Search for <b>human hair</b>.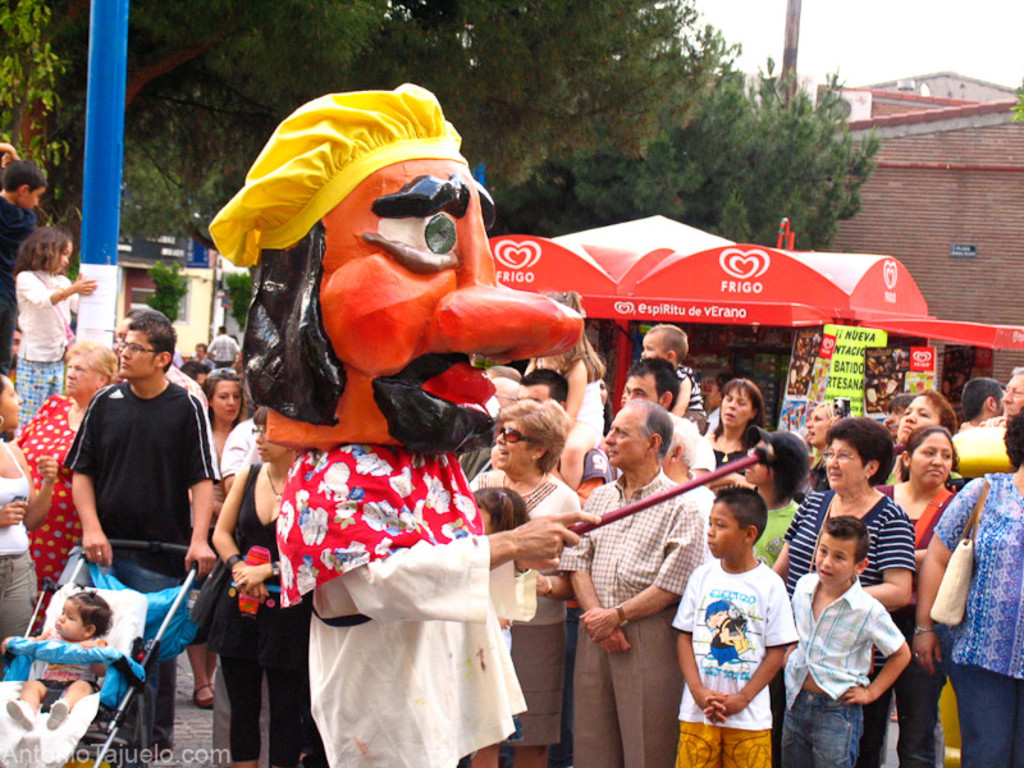
Found at 709,378,773,447.
